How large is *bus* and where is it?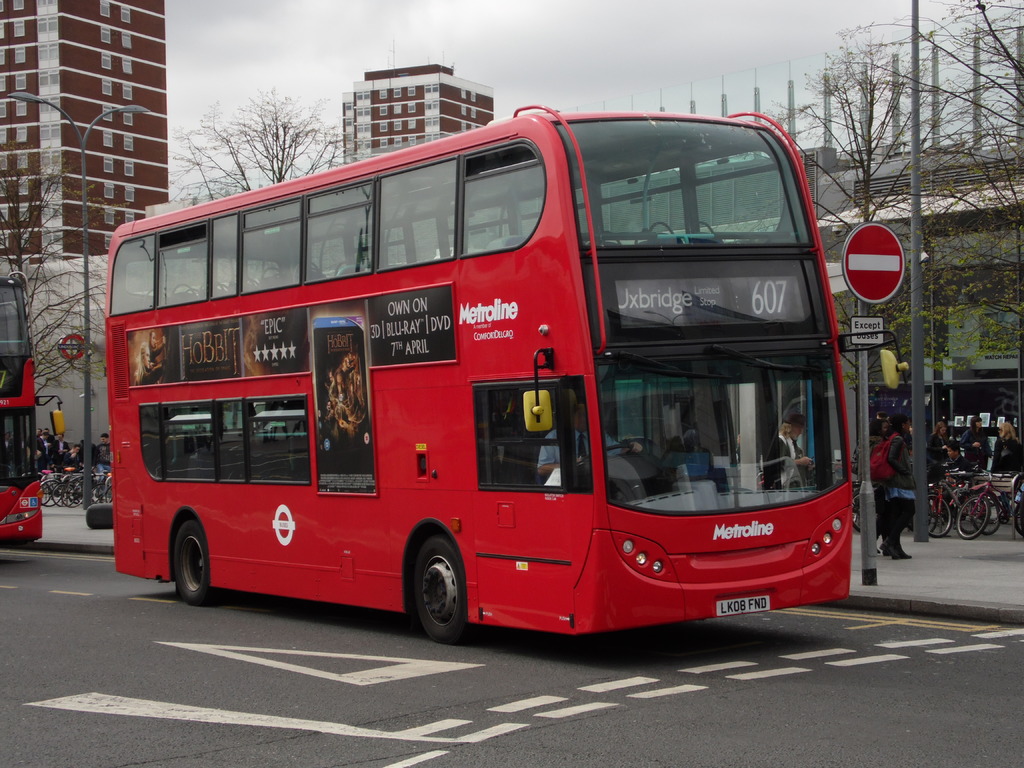
Bounding box: (0, 267, 65, 546).
